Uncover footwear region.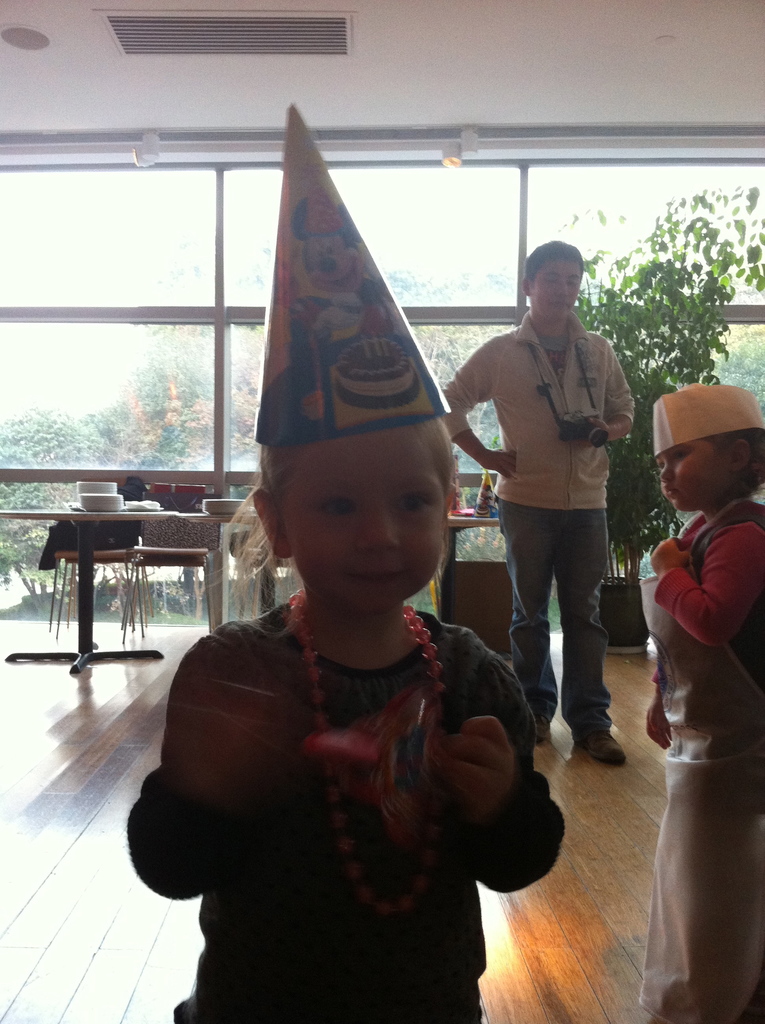
Uncovered: l=529, t=717, r=549, b=746.
